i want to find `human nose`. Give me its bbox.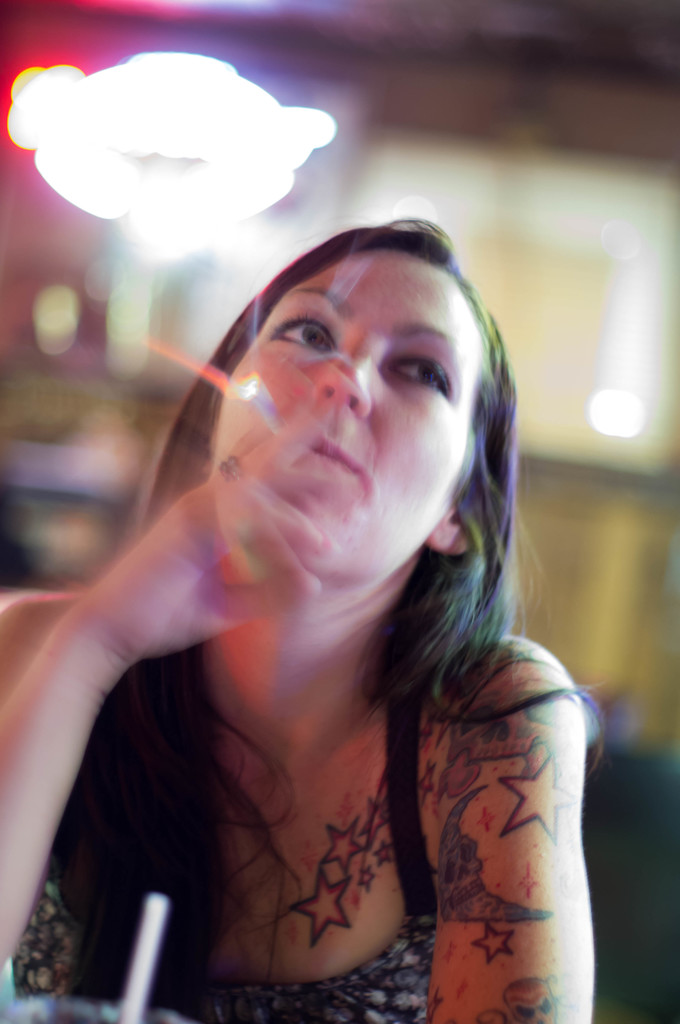
(x1=303, y1=344, x2=371, y2=419).
